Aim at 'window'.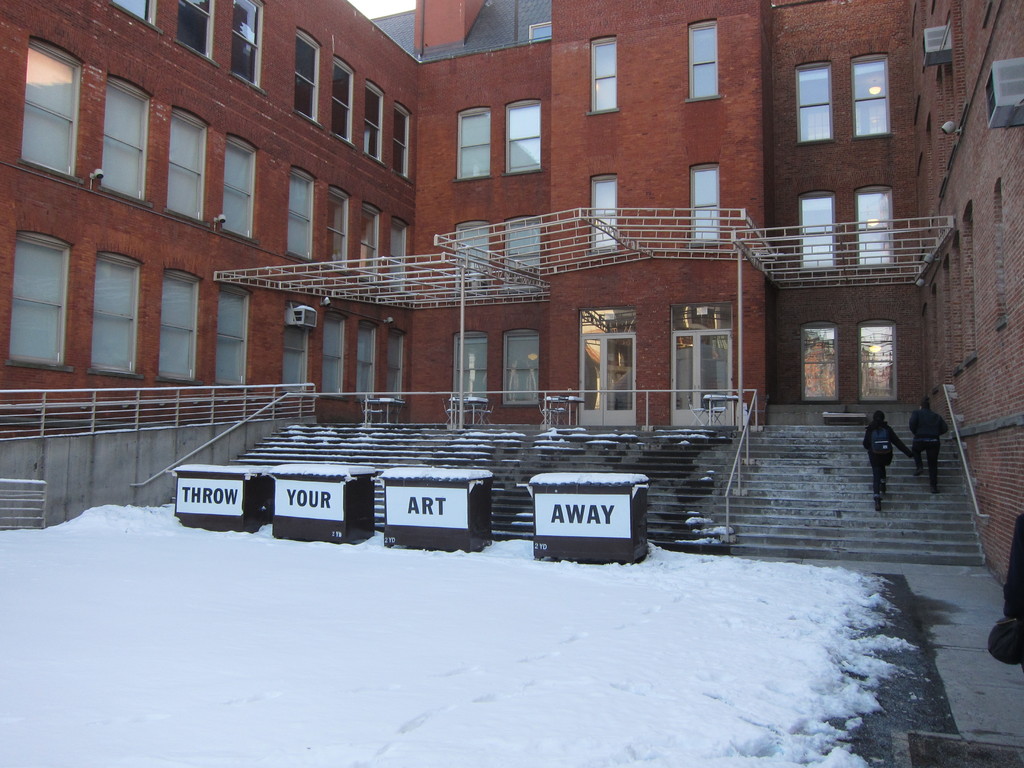
Aimed at <region>591, 38, 616, 114</region>.
